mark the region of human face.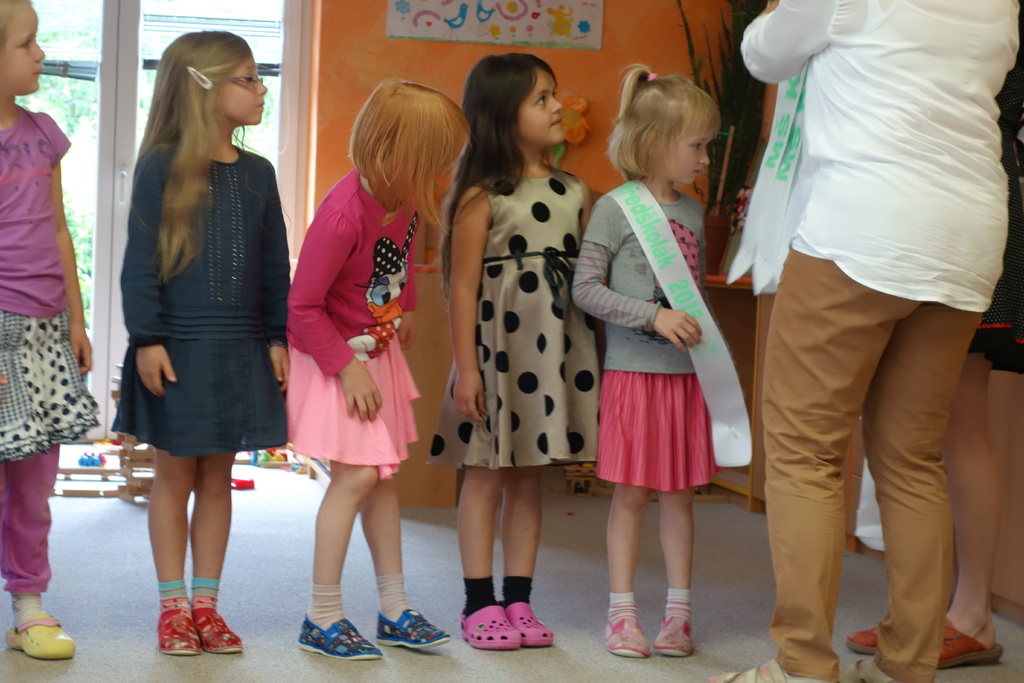
Region: {"x1": 668, "y1": 131, "x2": 710, "y2": 186}.
